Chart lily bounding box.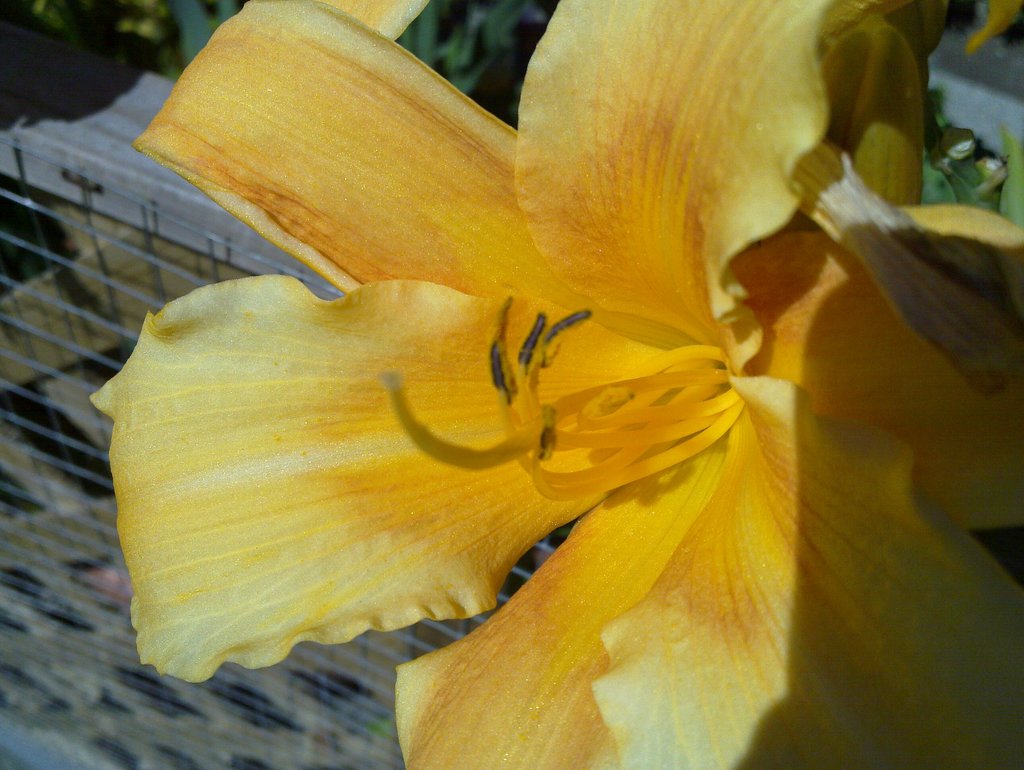
Charted: x1=83, y1=0, x2=1023, y2=769.
